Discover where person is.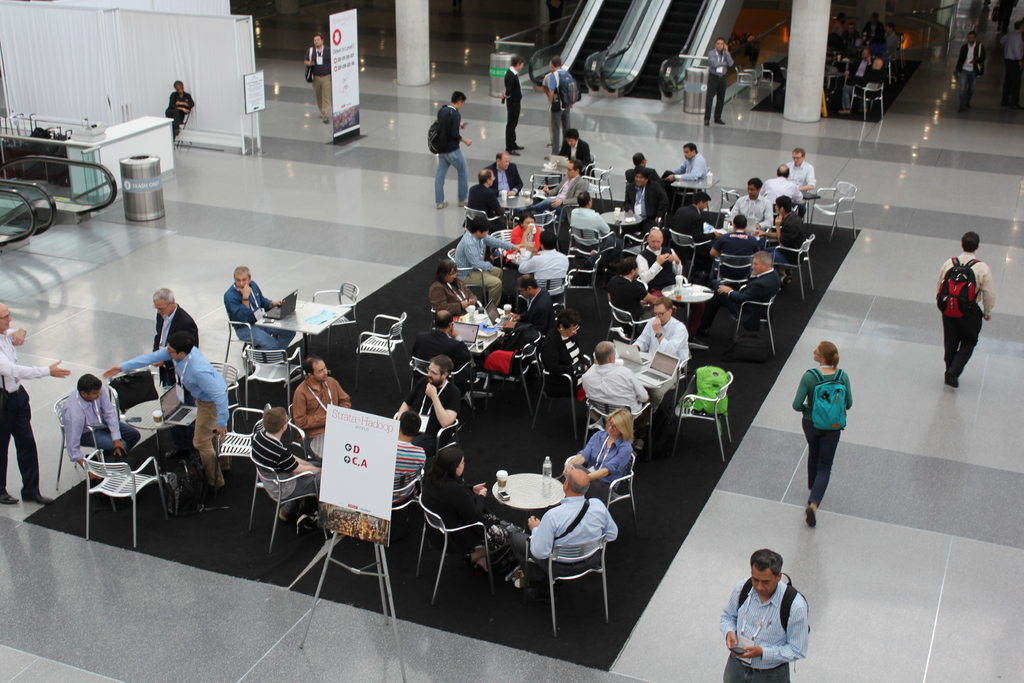
Discovered at 460:165:507:230.
